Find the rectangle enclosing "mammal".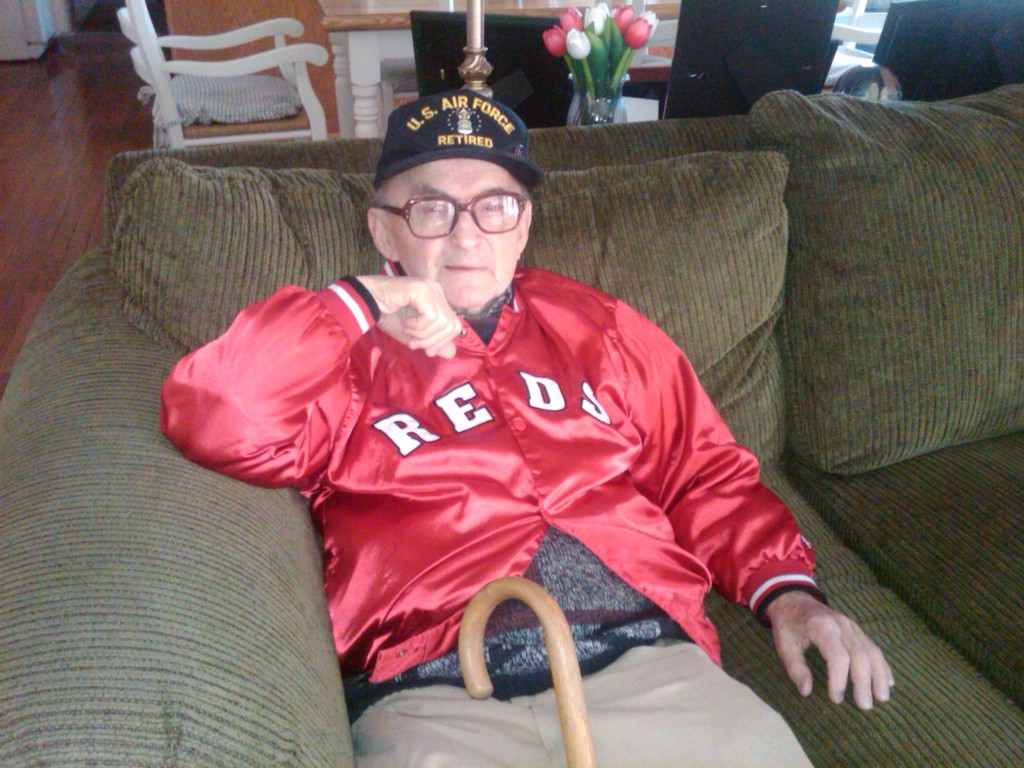
184, 177, 845, 709.
